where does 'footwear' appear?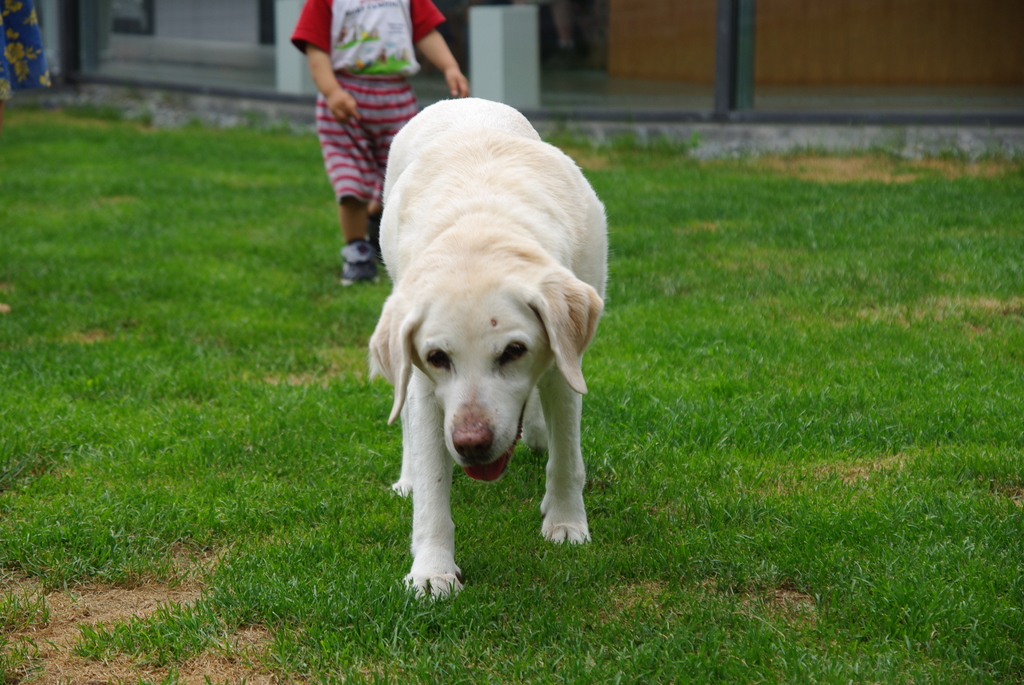
Appears at box=[367, 215, 383, 258].
